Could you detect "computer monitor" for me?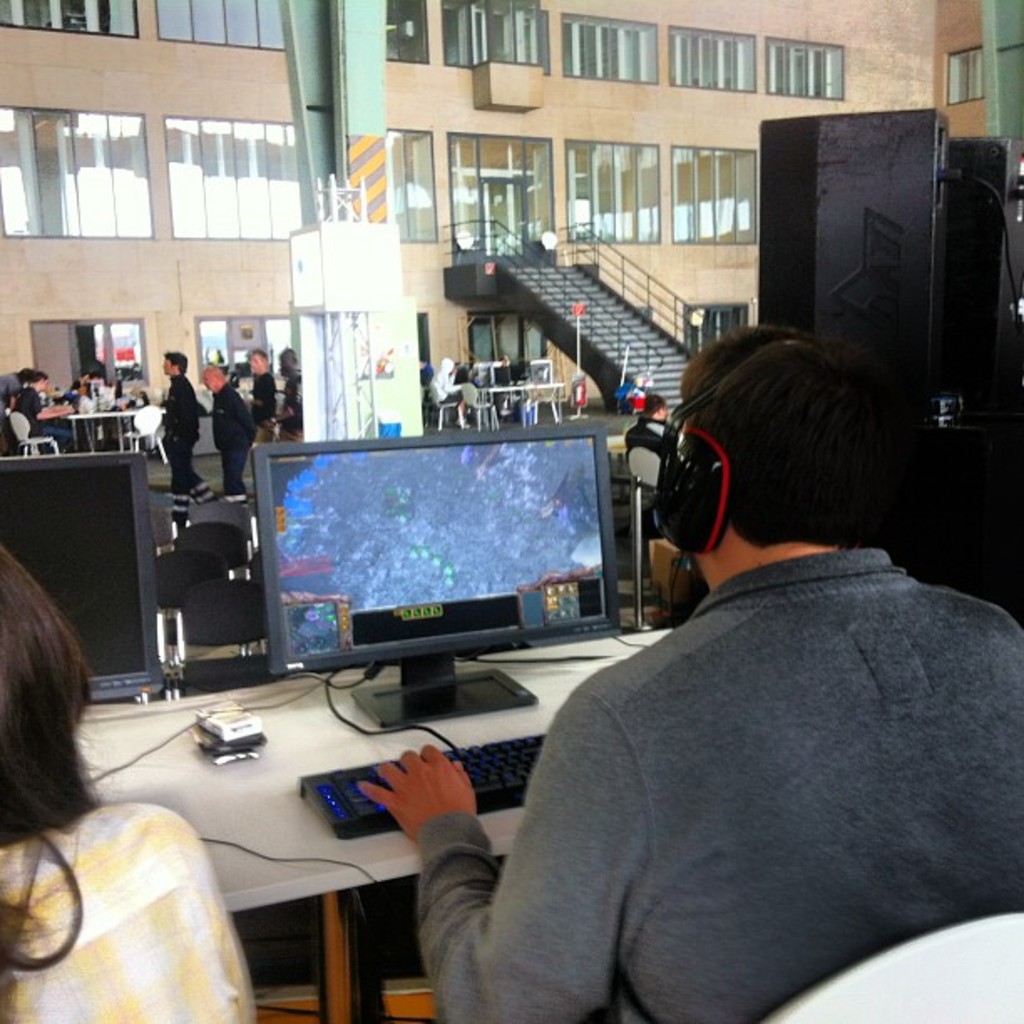
Detection result: bbox=[241, 417, 616, 730].
